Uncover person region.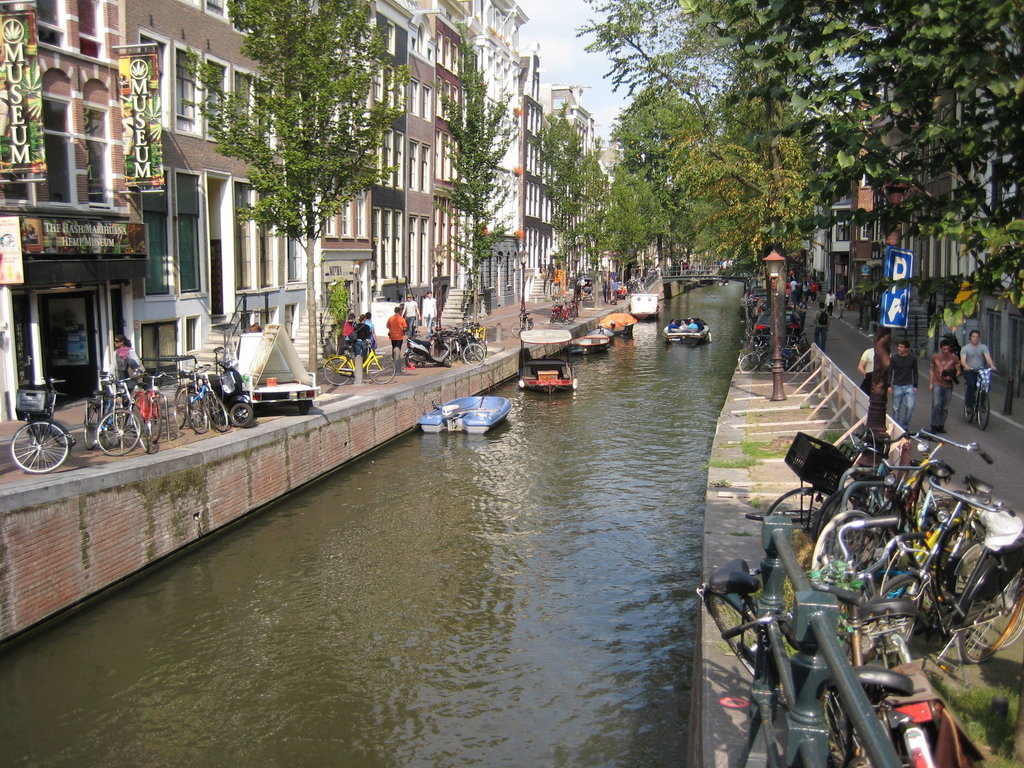
Uncovered: [x1=390, y1=304, x2=412, y2=346].
